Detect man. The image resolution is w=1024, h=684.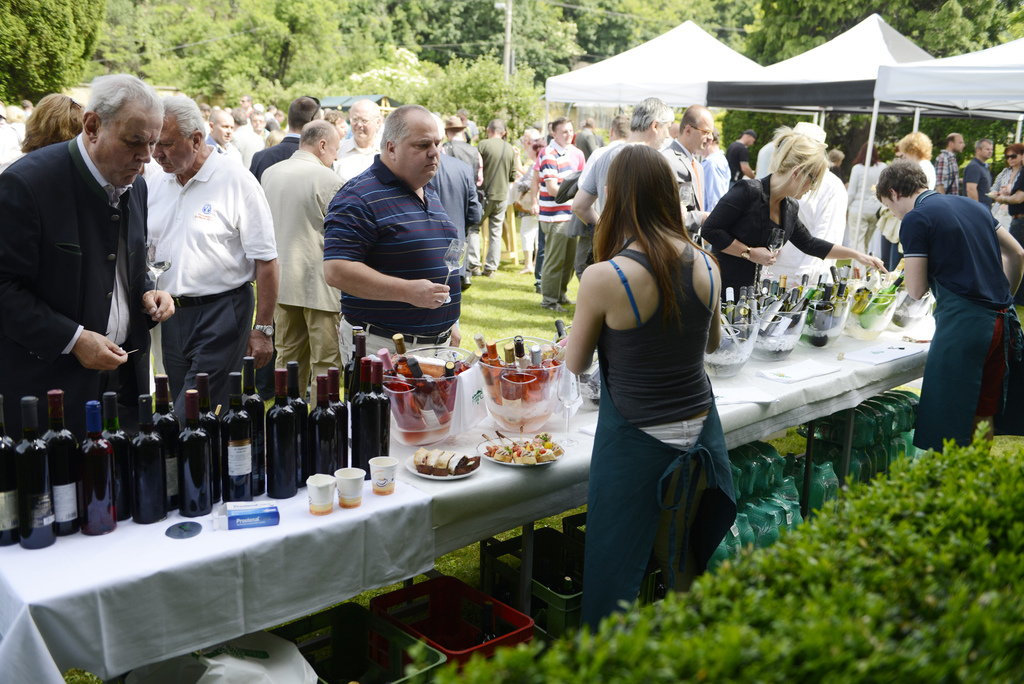
l=426, t=151, r=483, b=244.
